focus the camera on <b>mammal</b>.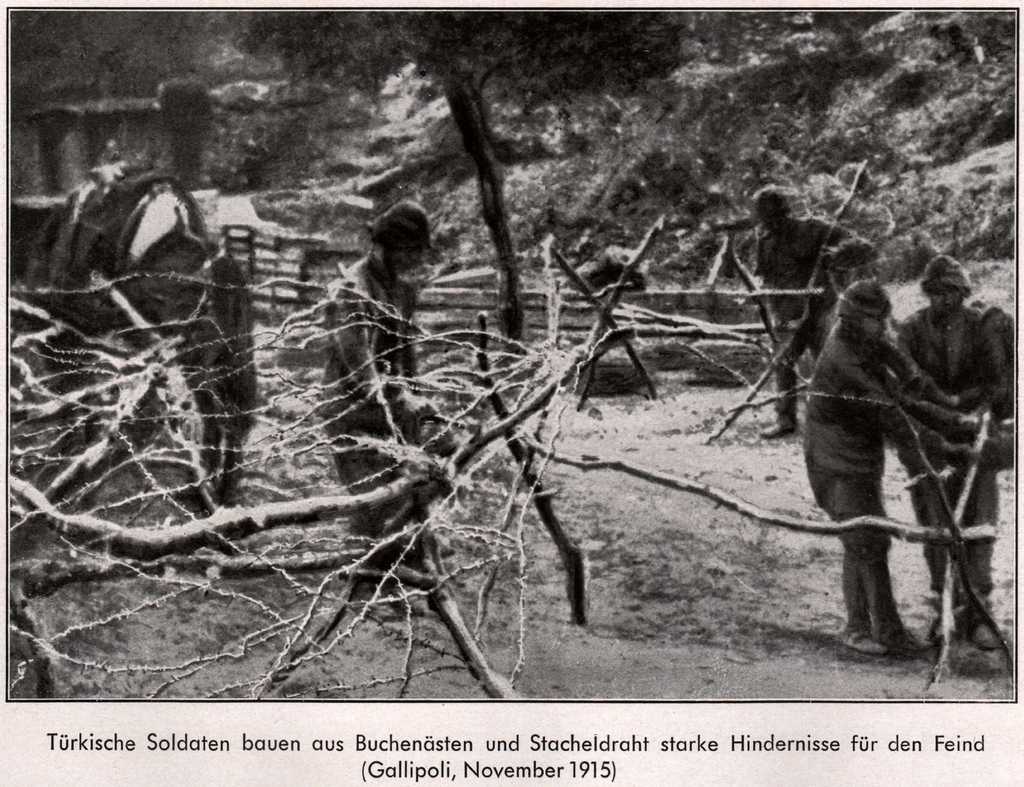
Focus region: (753,187,877,439).
